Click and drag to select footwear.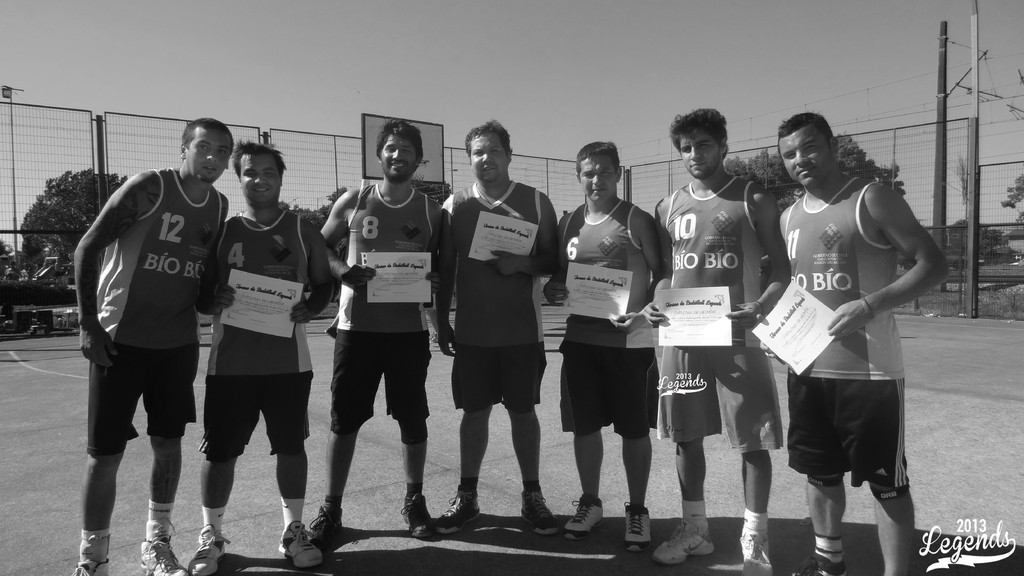
Selection: <region>403, 495, 433, 540</region>.
